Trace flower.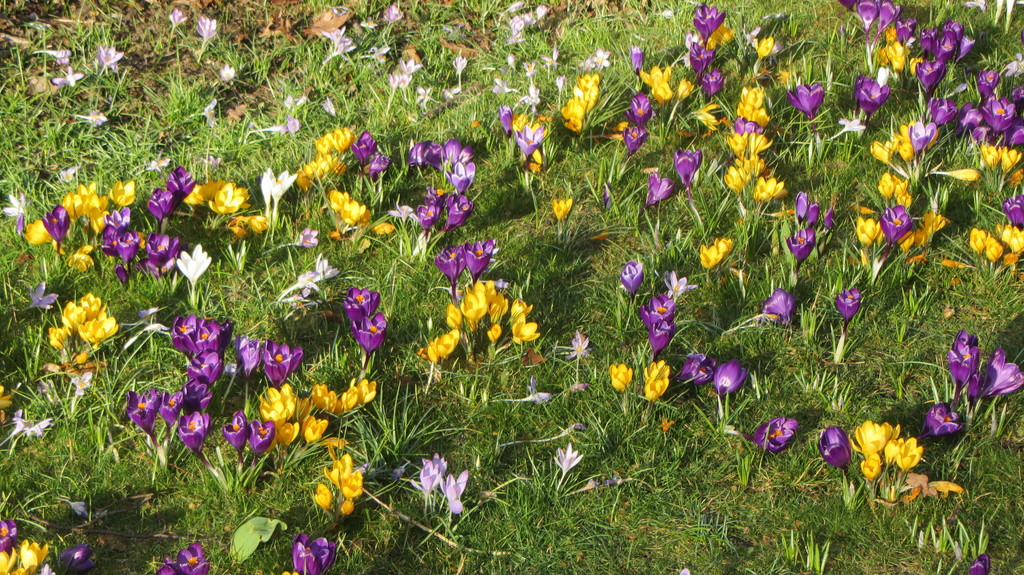
Traced to (left=0, top=546, right=24, bottom=574).
